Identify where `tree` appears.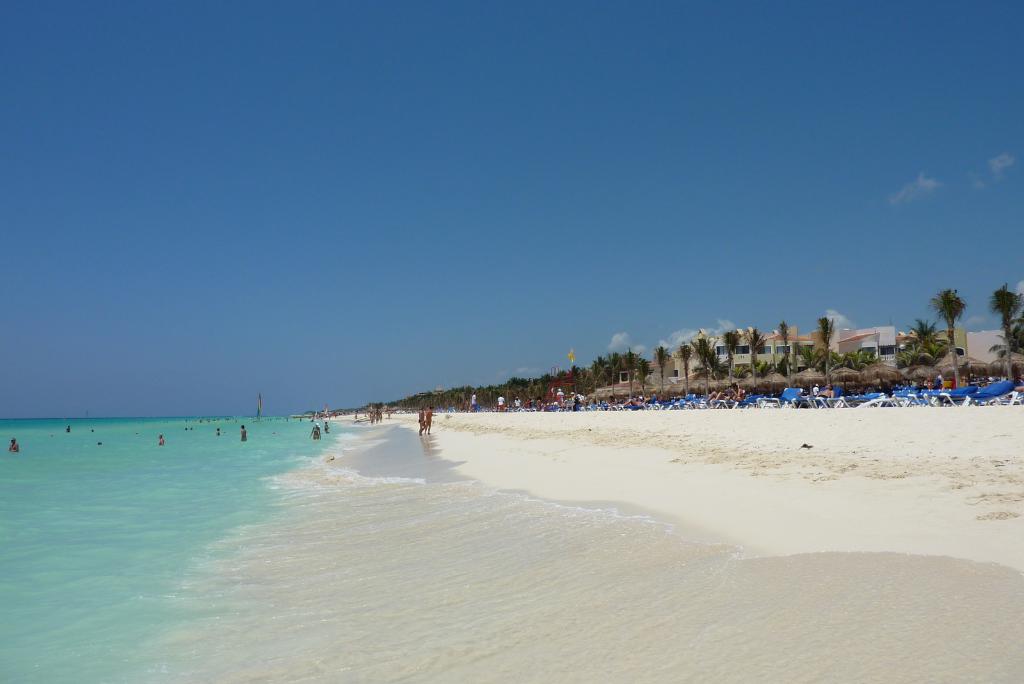
Appears at 932:286:965:386.
